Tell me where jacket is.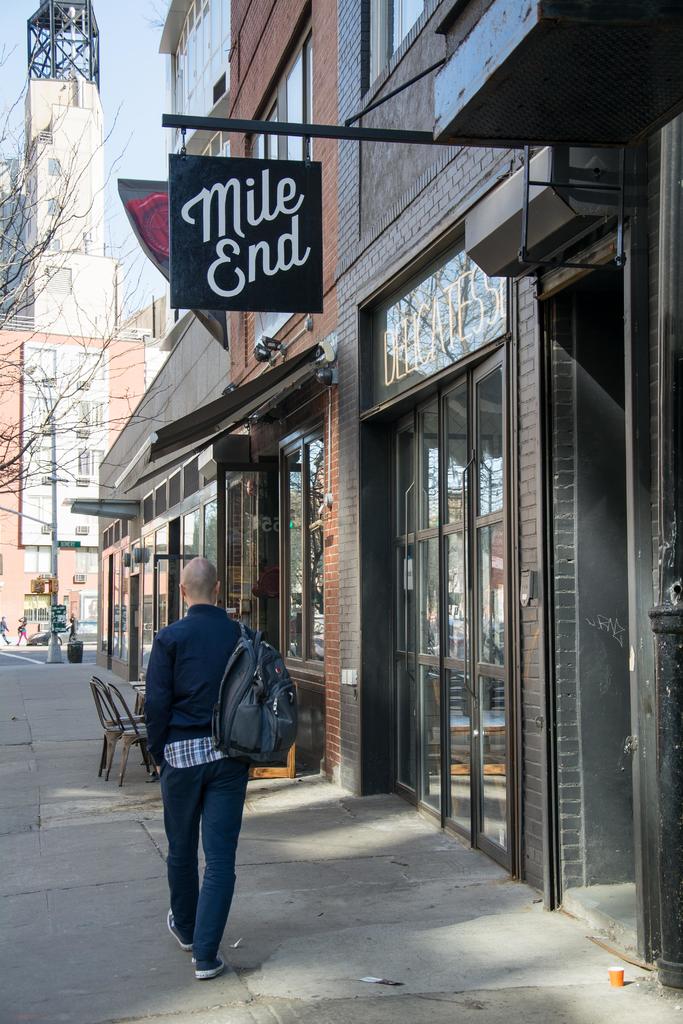
jacket is at Rect(140, 602, 261, 760).
